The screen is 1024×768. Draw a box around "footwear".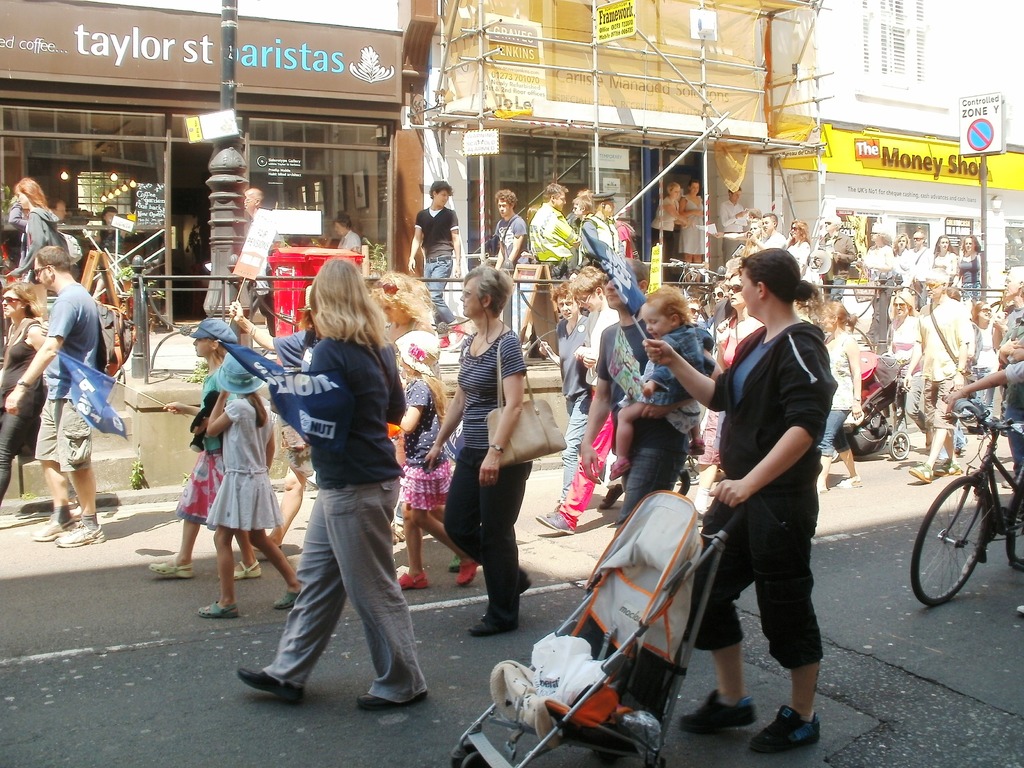
607, 457, 629, 481.
